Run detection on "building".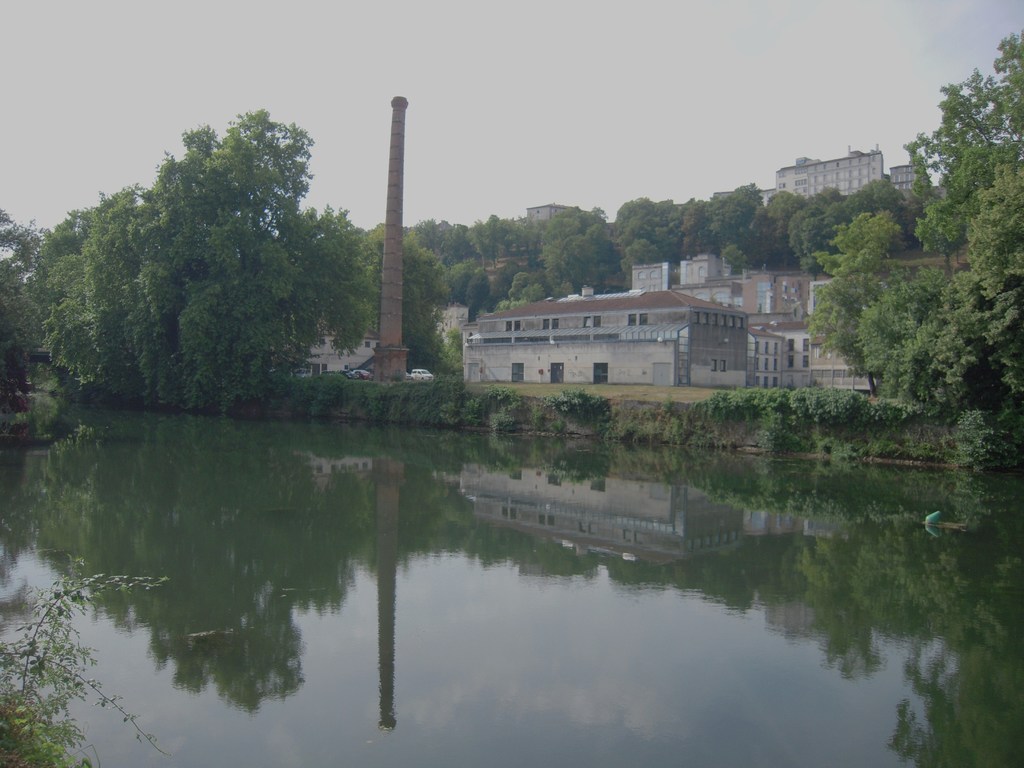
Result: pyautogui.locateOnScreen(465, 289, 755, 387).
